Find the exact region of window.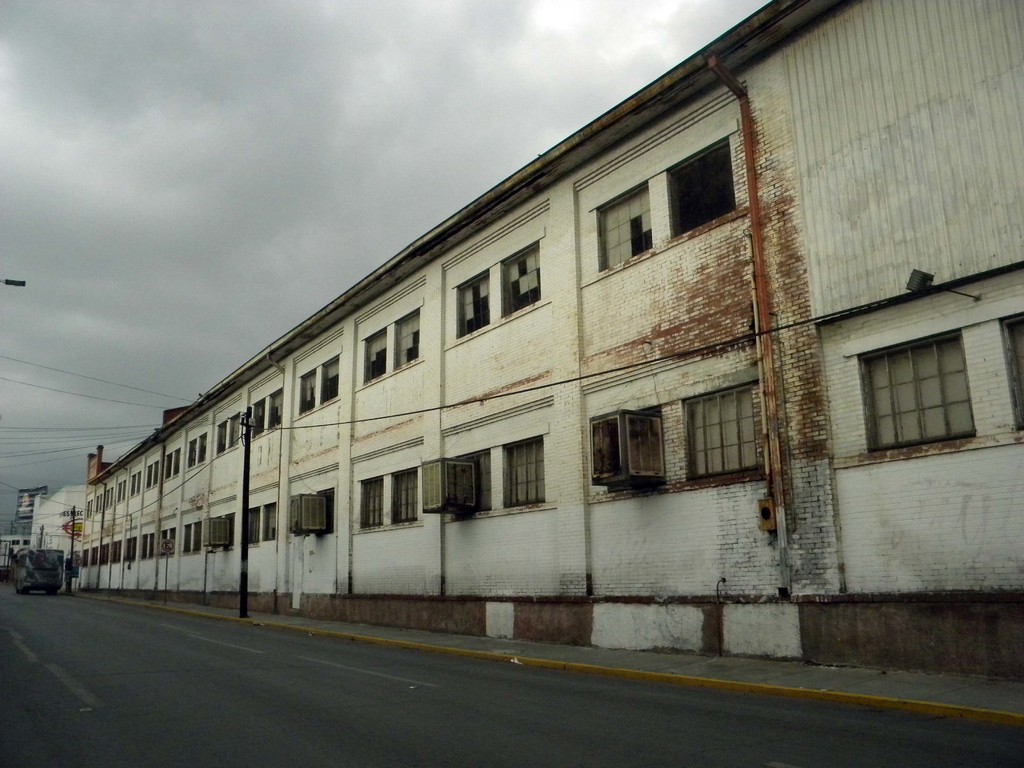
Exact region: (588, 145, 739, 276).
